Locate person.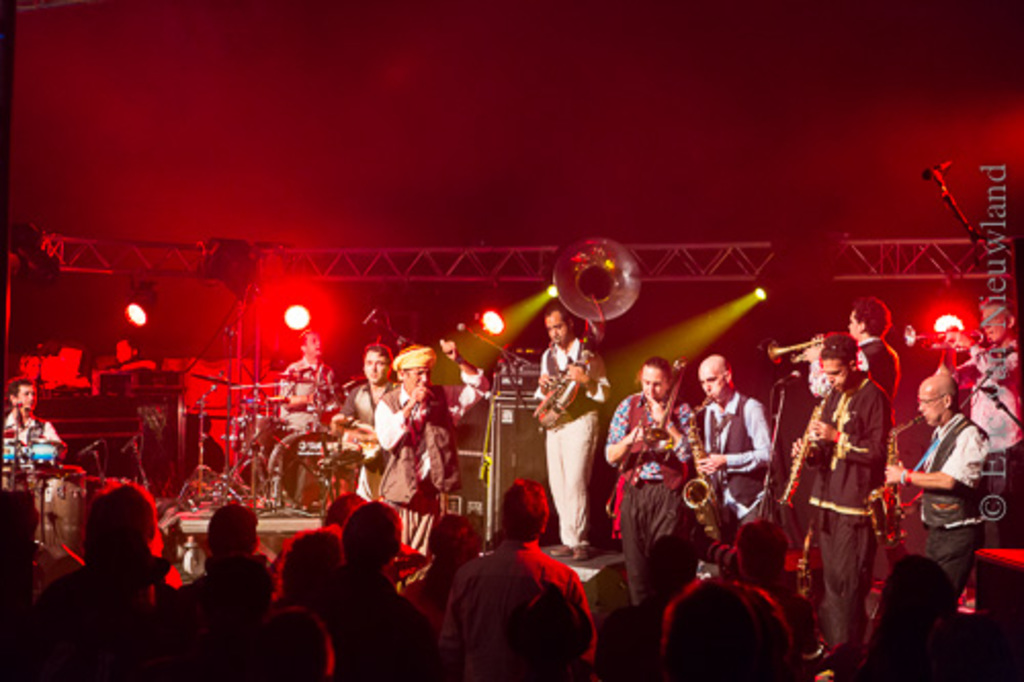
Bounding box: bbox=(279, 328, 336, 498).
